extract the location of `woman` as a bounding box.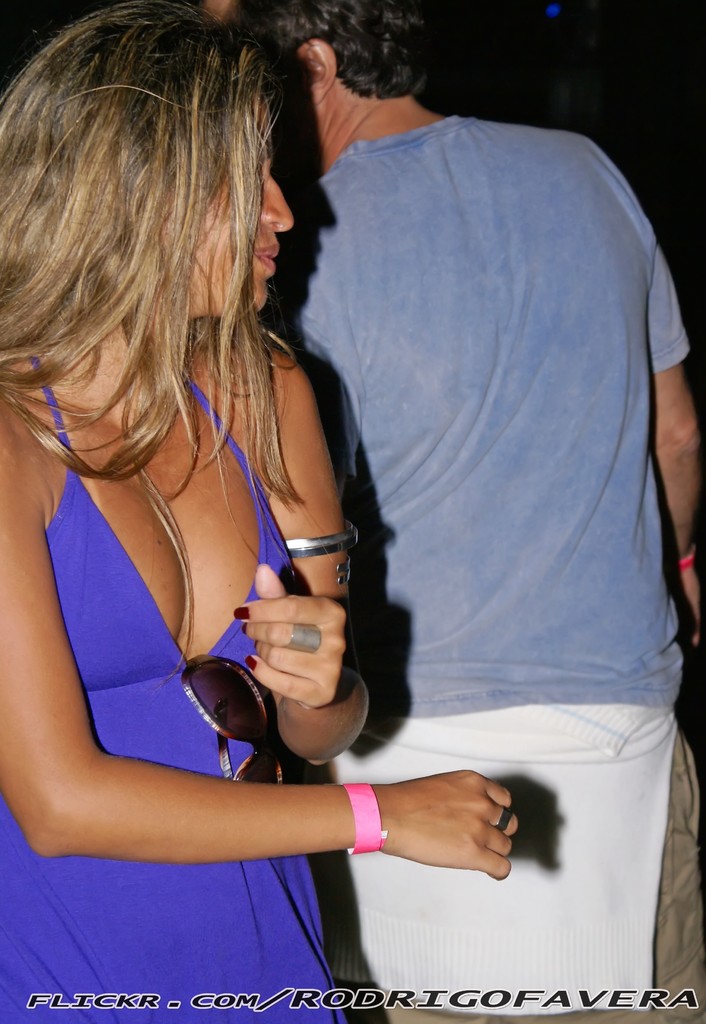
4:0:449:986.
